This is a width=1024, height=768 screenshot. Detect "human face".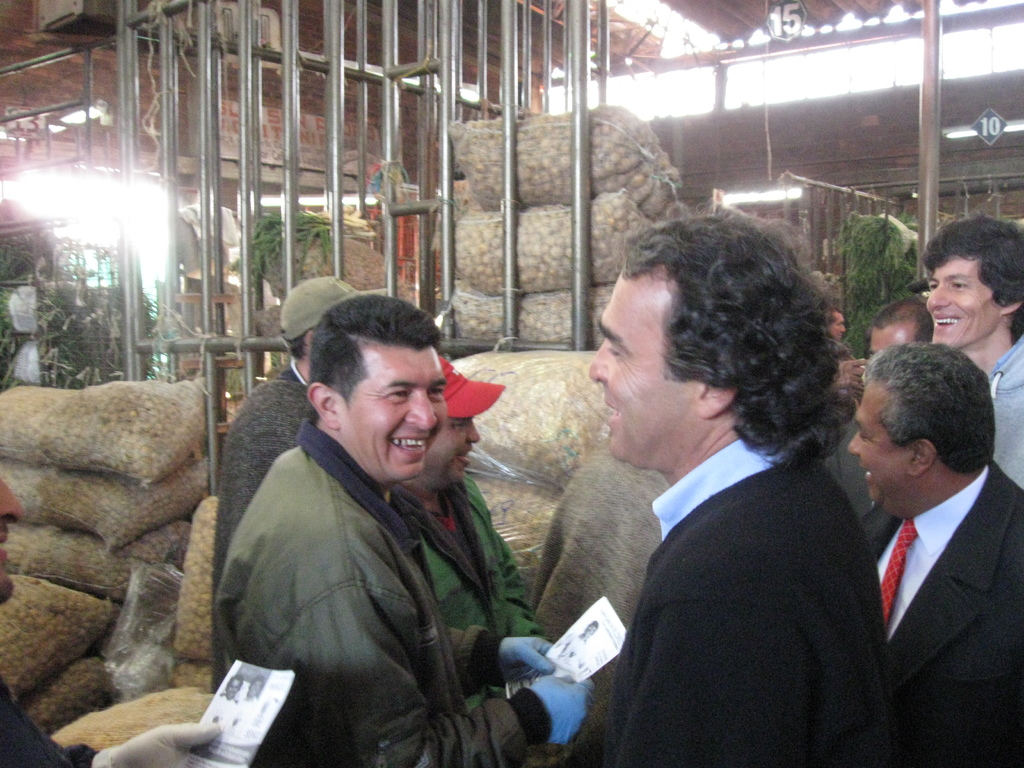
{"x1": 850, "y1": 388, "x2": 916, "y2": 506}.
